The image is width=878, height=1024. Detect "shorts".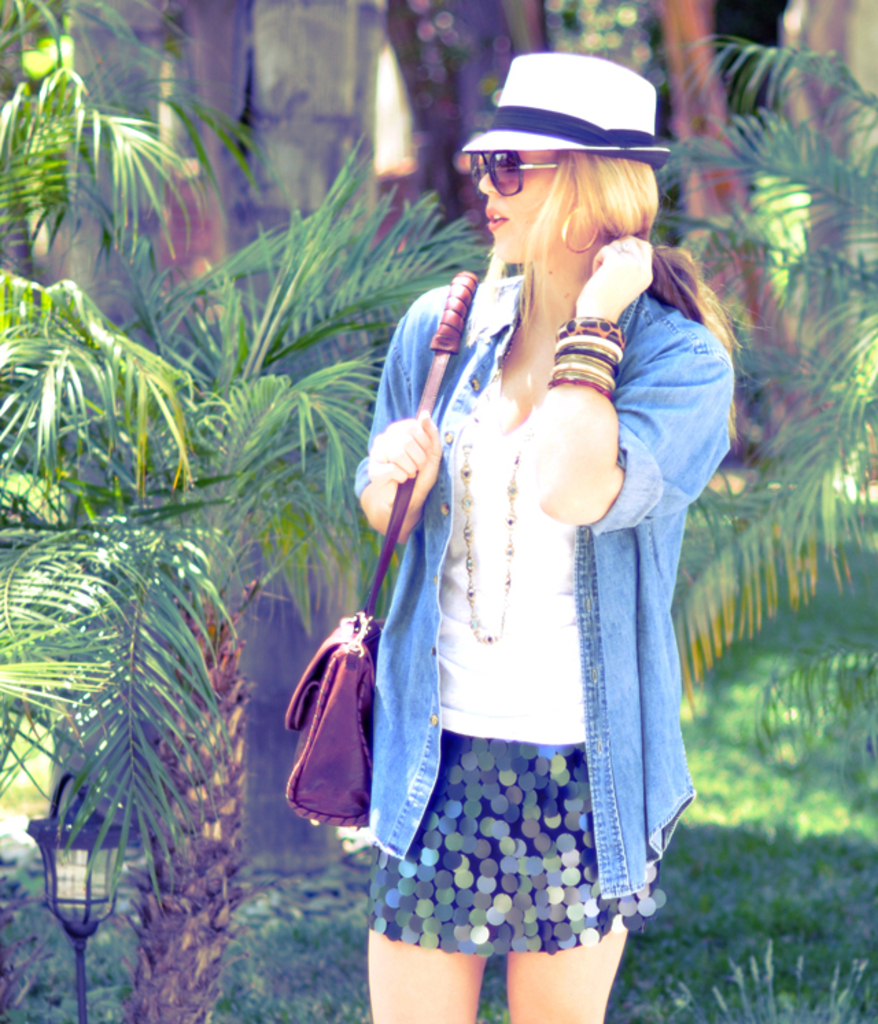
Detection: (x1=365, y1=723, x2=658, y2=951).
